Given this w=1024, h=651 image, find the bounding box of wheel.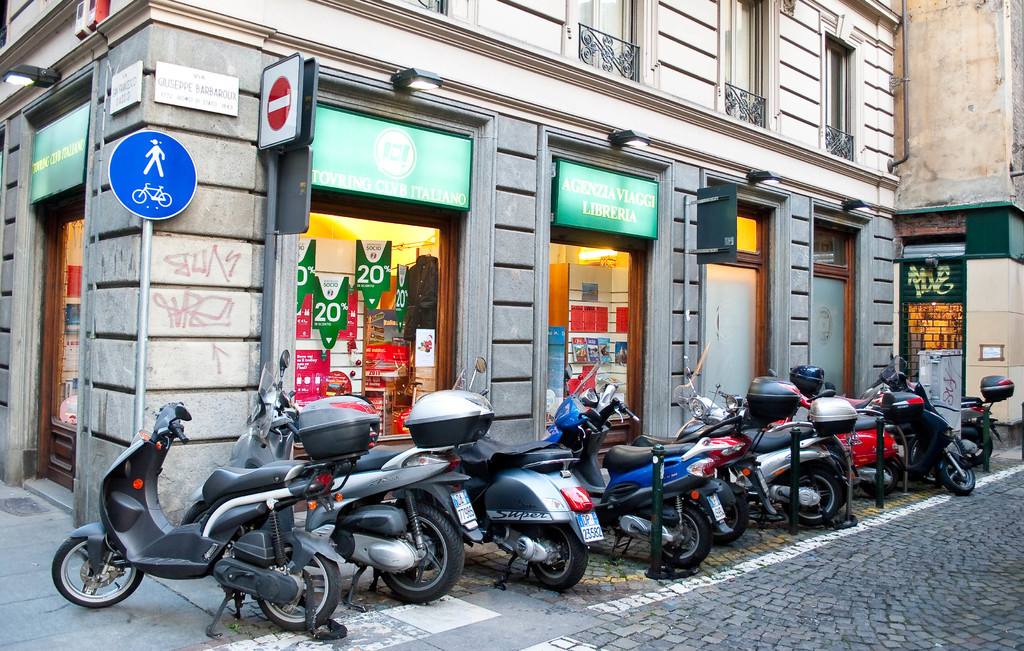
bbox=[519, 529, 588, 584].
